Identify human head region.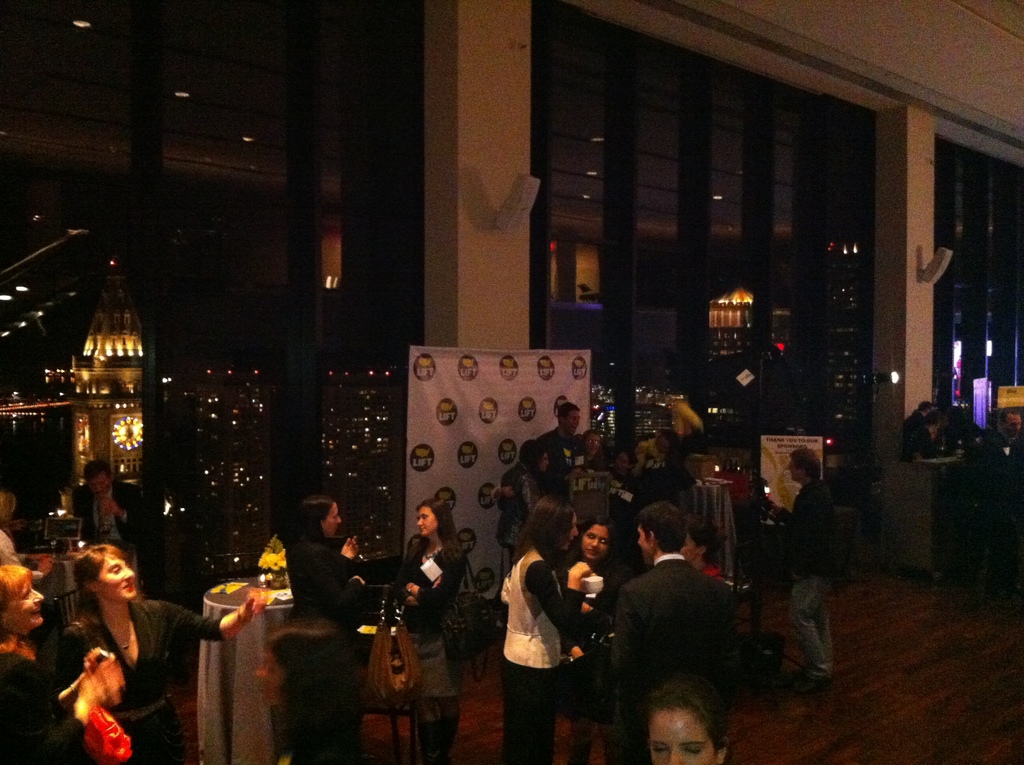
Region: x1=0 y1=488 x2=15 y2=529.
